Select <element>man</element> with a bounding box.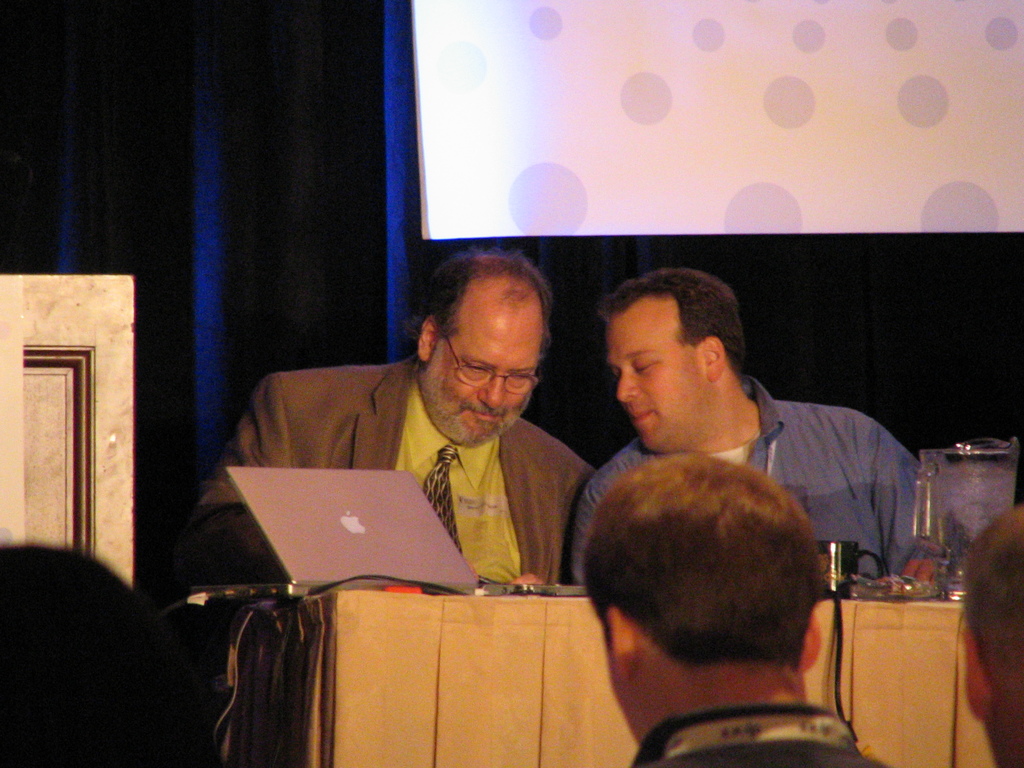
[x1=577, y1=451, x2=888, y2=767].
